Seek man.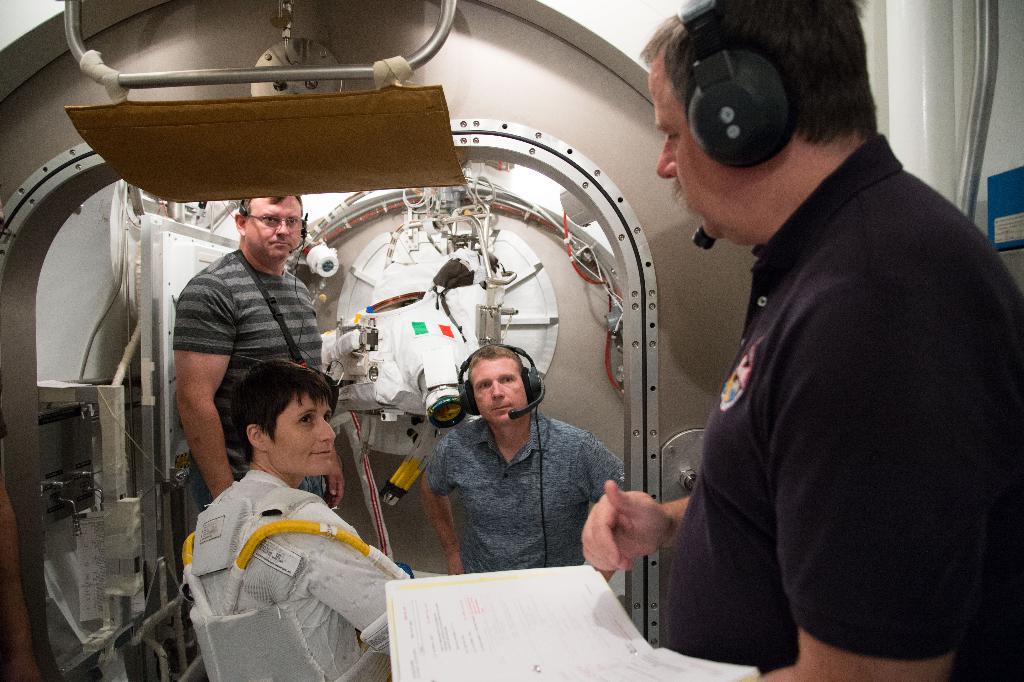
rect(397, 330, 643, 600).
